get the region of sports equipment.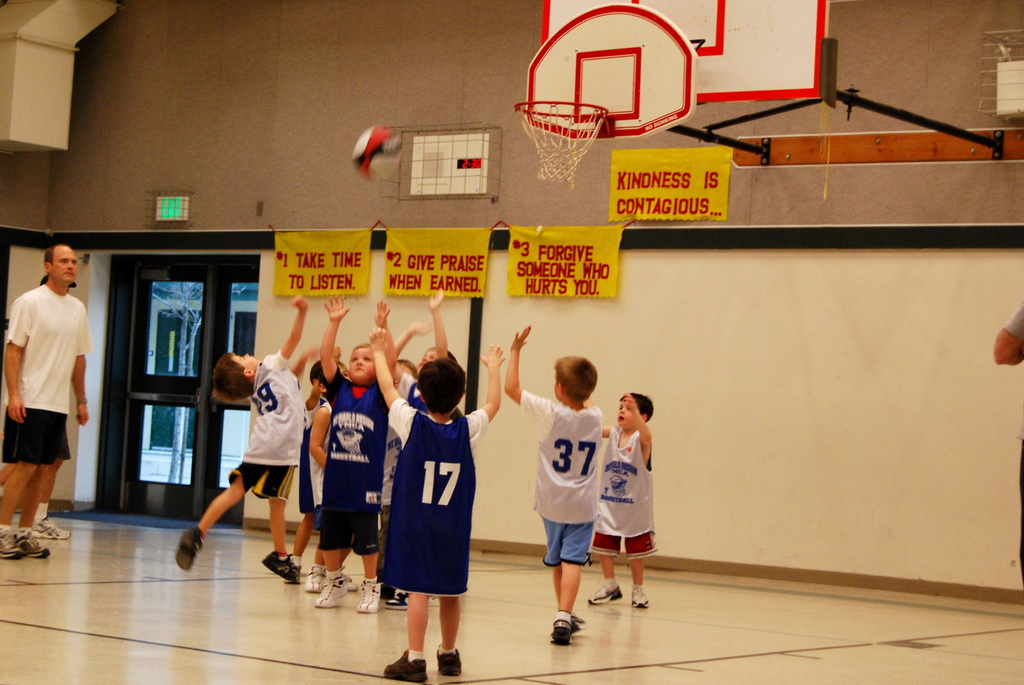
bbox(0, 521, 30, 558).
